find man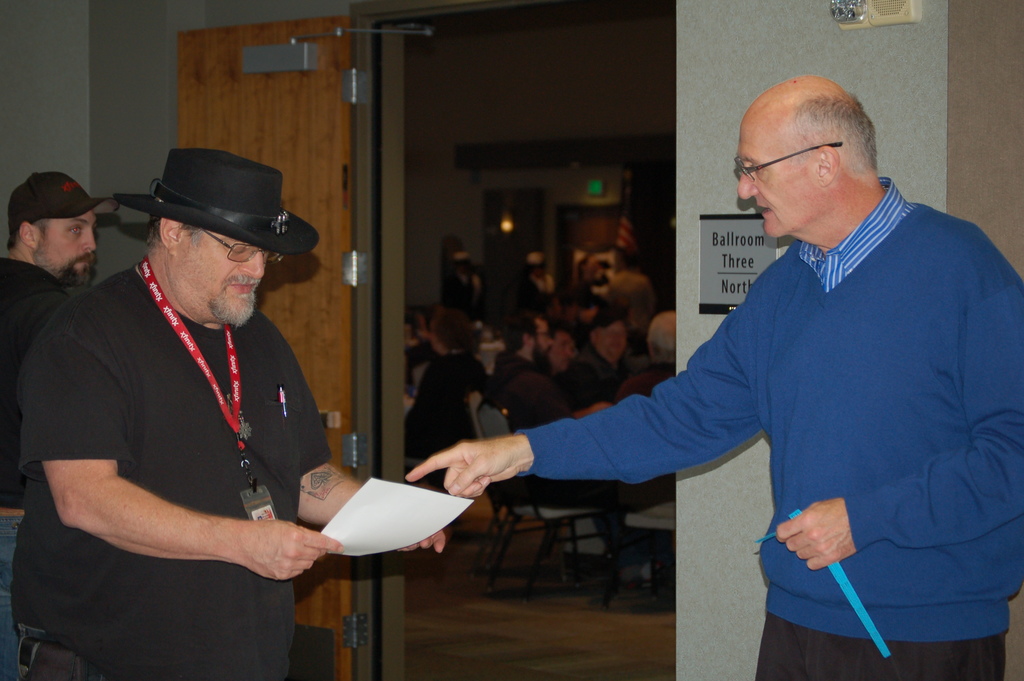
(0, 161, 127, 680)
